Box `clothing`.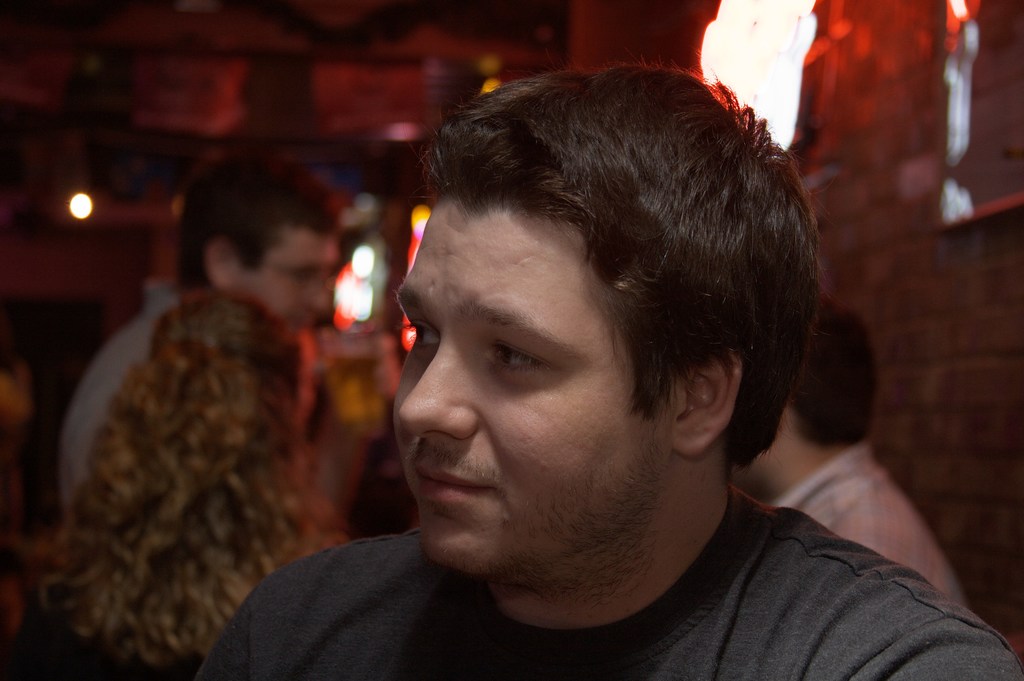
[70, 284, 180, 506].
